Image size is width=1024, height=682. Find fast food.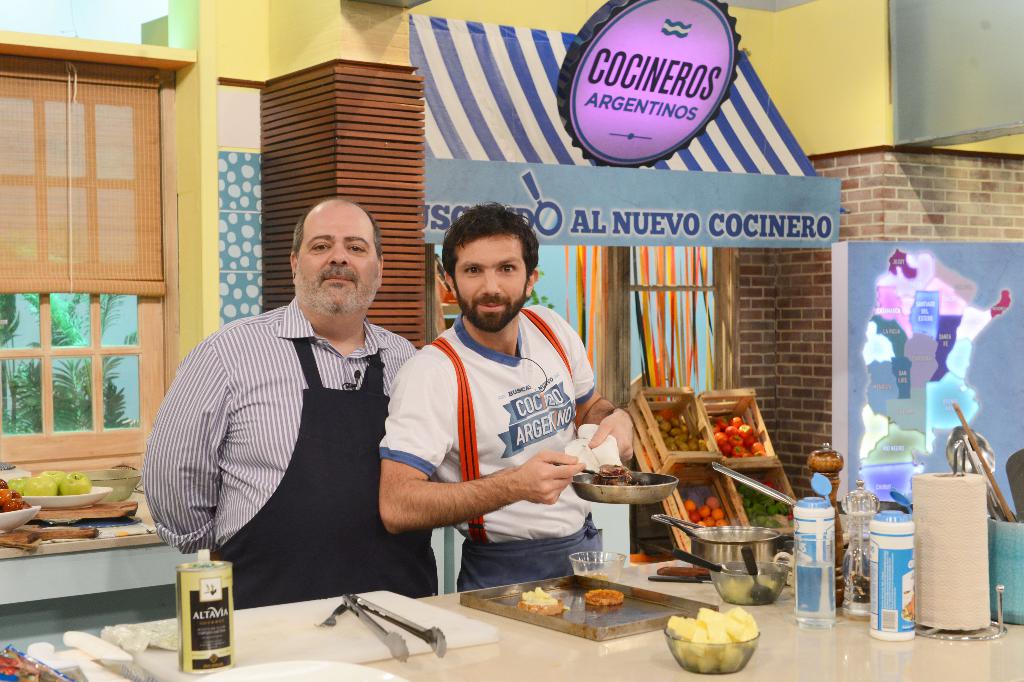
<bbox>516, 585, 558, 617</bbox>.
